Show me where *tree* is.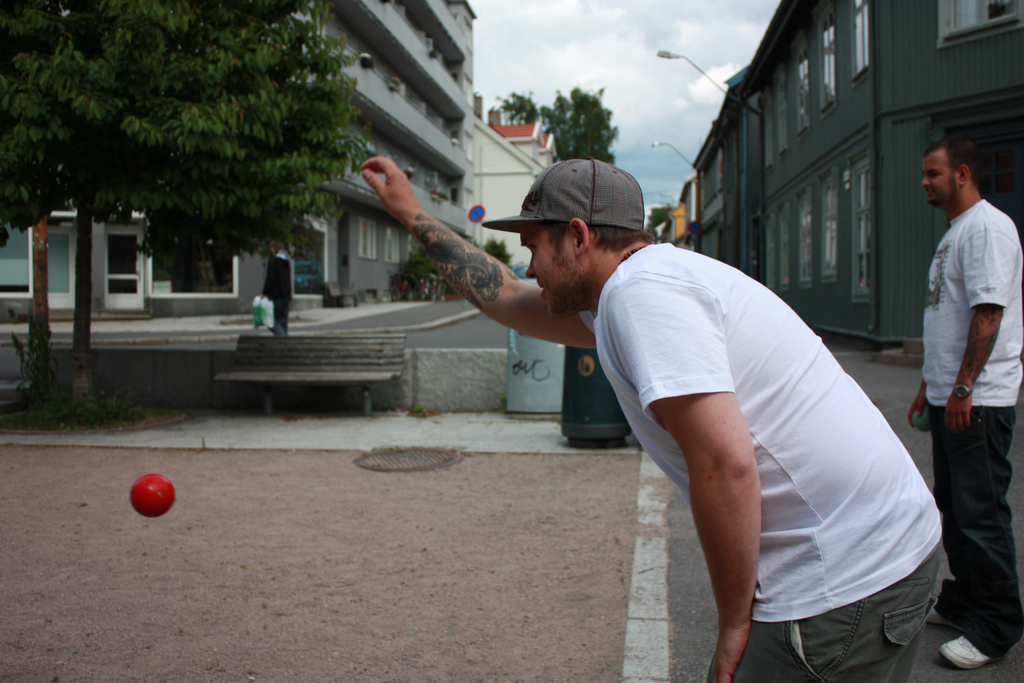
*tree* is at (499,85,623,168).
